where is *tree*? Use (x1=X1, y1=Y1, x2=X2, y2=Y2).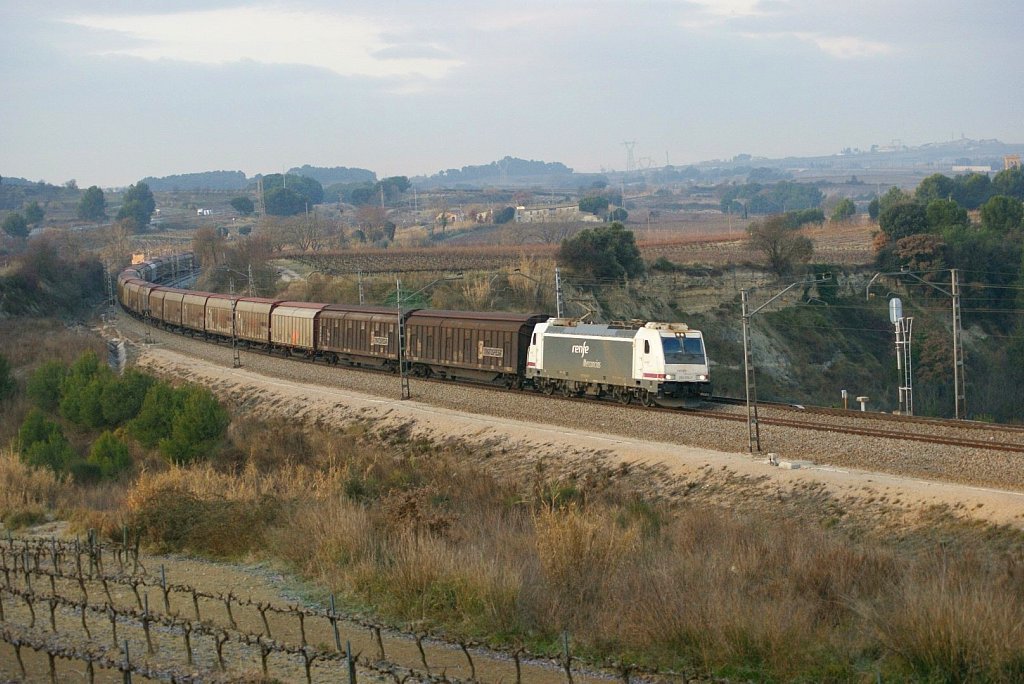
(x1=259, y1=185, x2=314, y2=220).
